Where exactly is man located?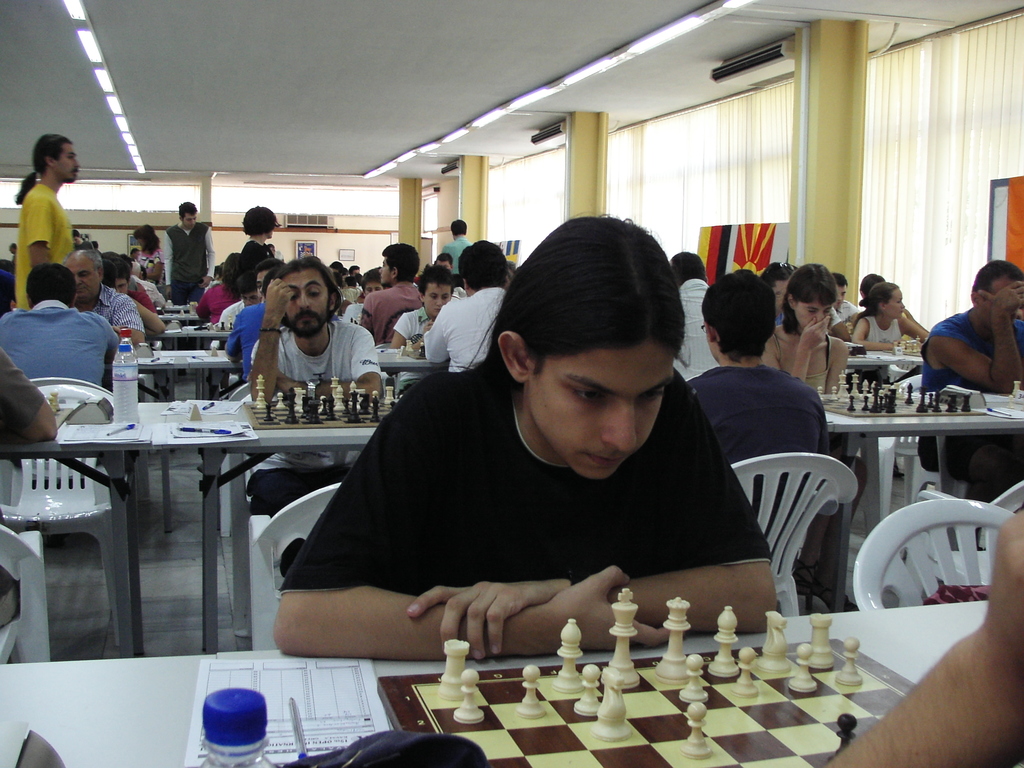
Its bounding box is x1=107 y1=258 x2=166 y2=336.
